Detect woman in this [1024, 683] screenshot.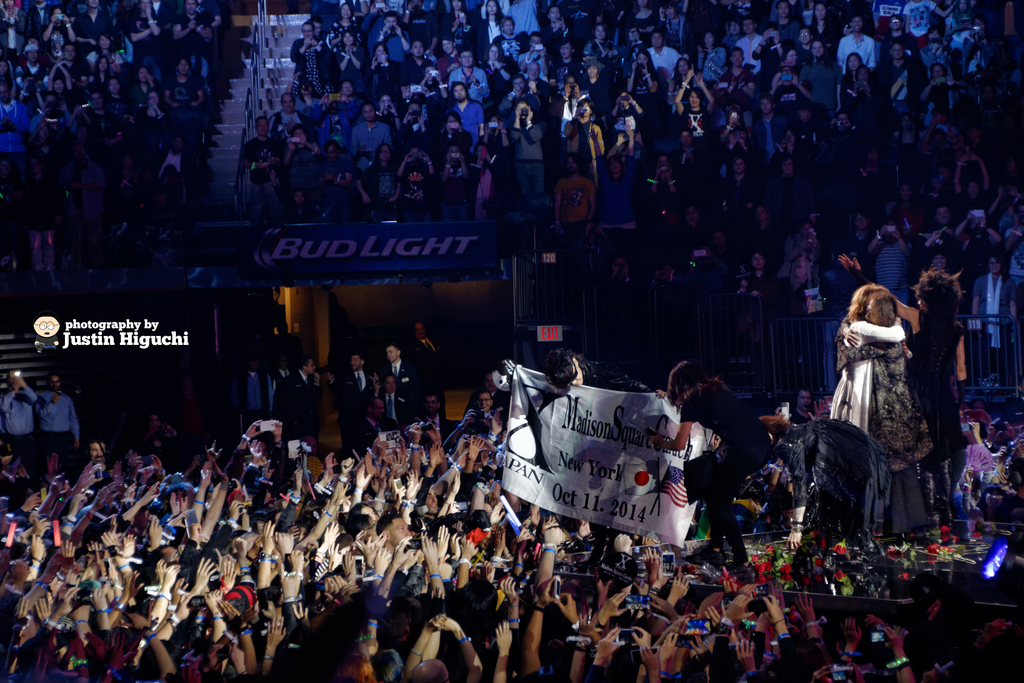
Detection: (left=946, top=0, right=976, bottom=52).
